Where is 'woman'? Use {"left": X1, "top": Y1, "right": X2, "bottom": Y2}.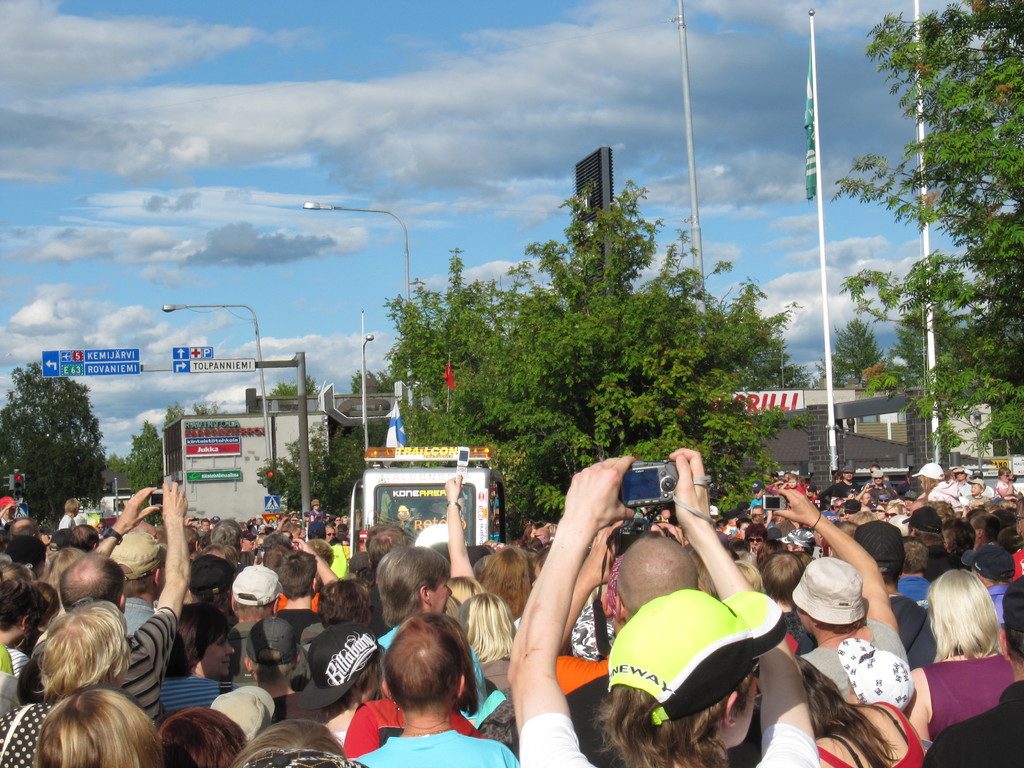
{"left": 444, "top": 566, "right": 481, "bottom": 625}.
